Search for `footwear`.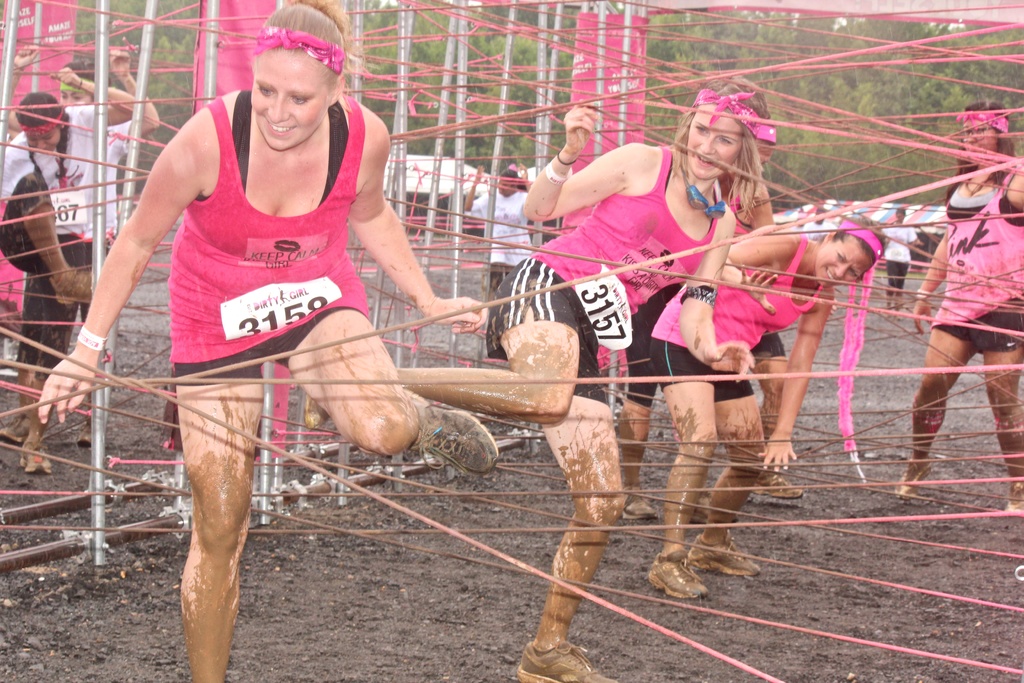
Found at region(894, 460, 934, 502).
